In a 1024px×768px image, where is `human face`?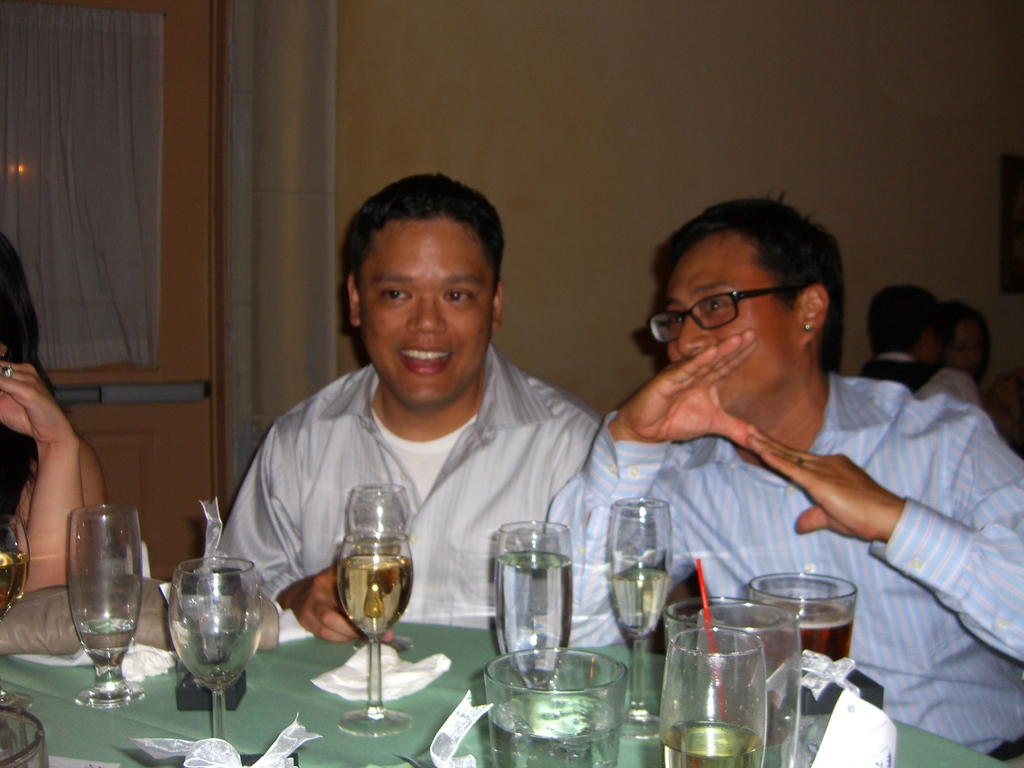
[944, 316, 985, 378].
